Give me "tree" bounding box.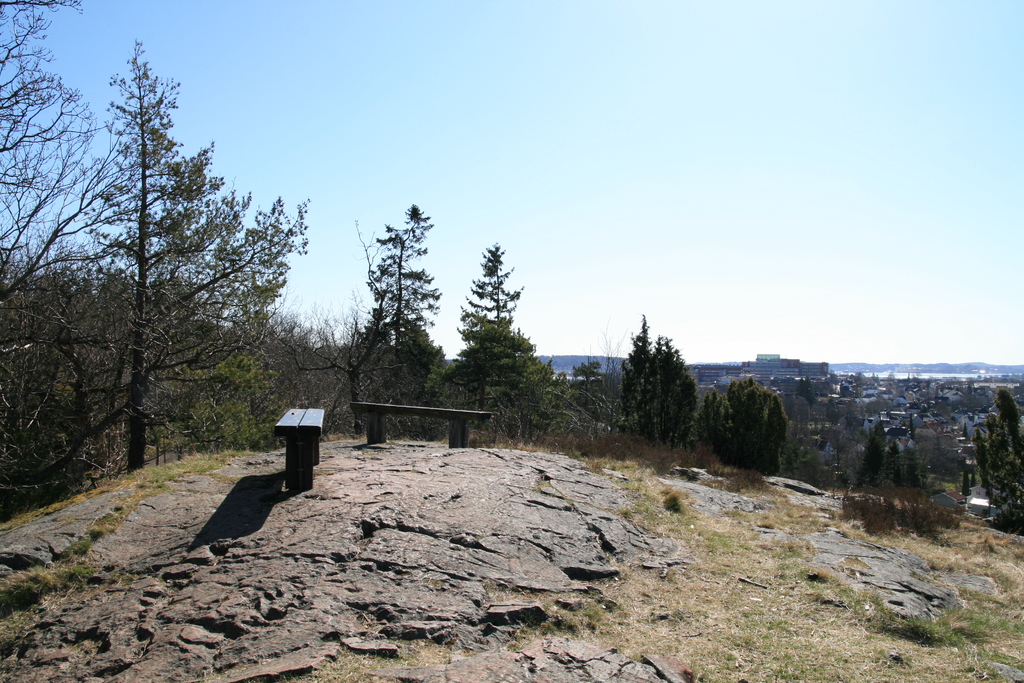
173 350 279 454.
